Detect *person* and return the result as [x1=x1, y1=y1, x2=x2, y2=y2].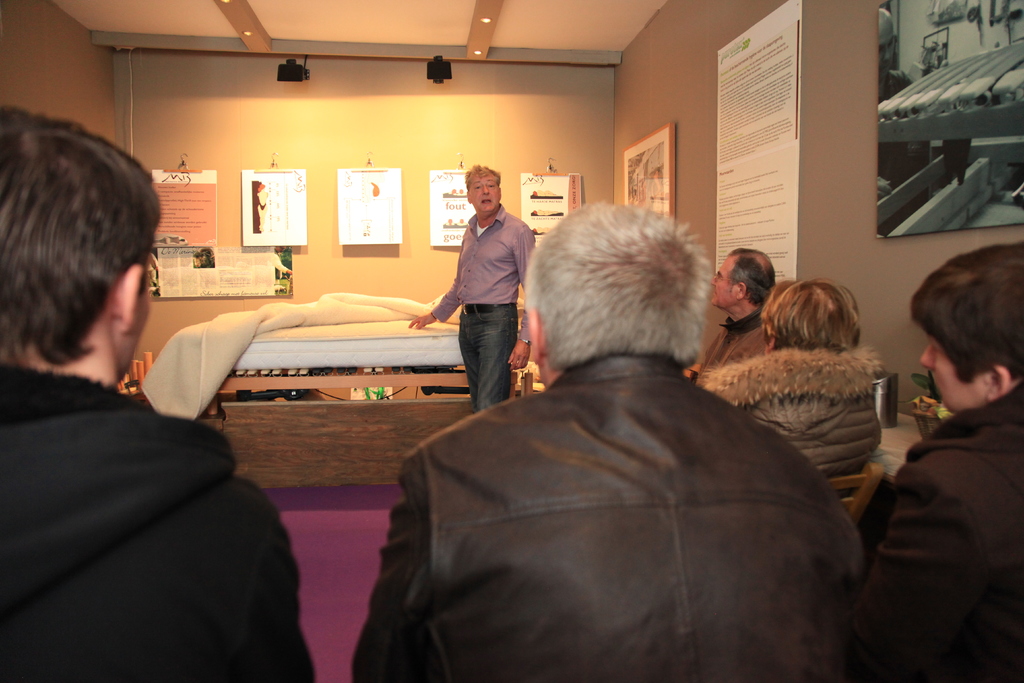
[x1=351, y1=201, x2=865, y2=682].
